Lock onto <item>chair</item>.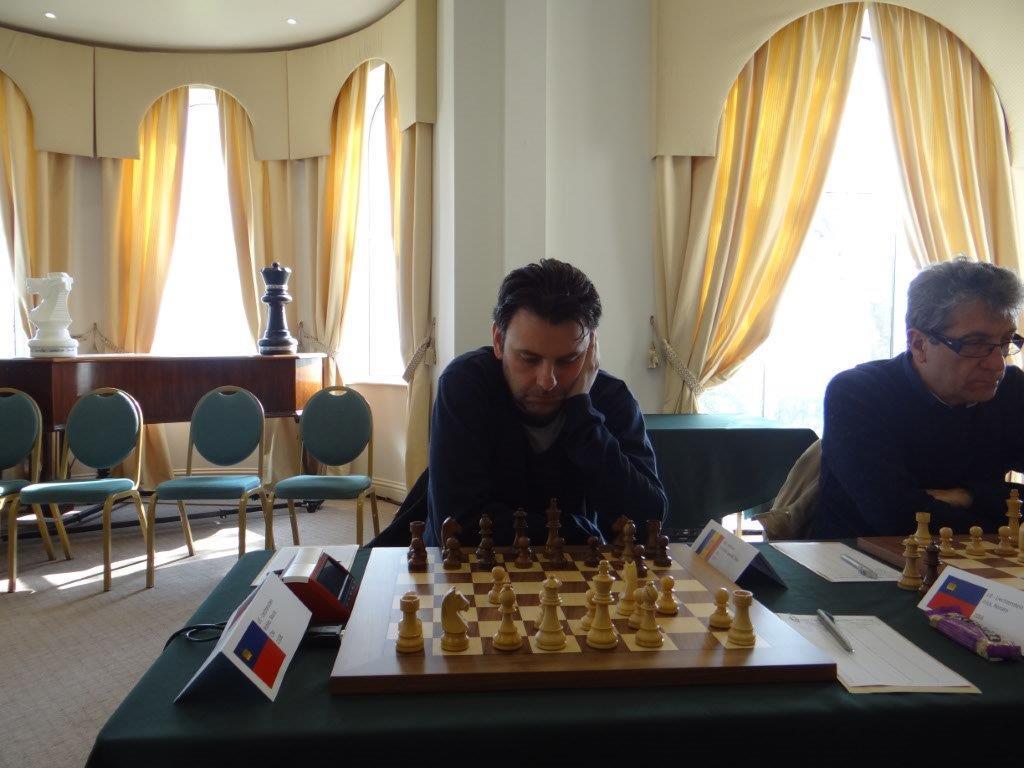
Locked: bbox(264, 383, 384, 547).
